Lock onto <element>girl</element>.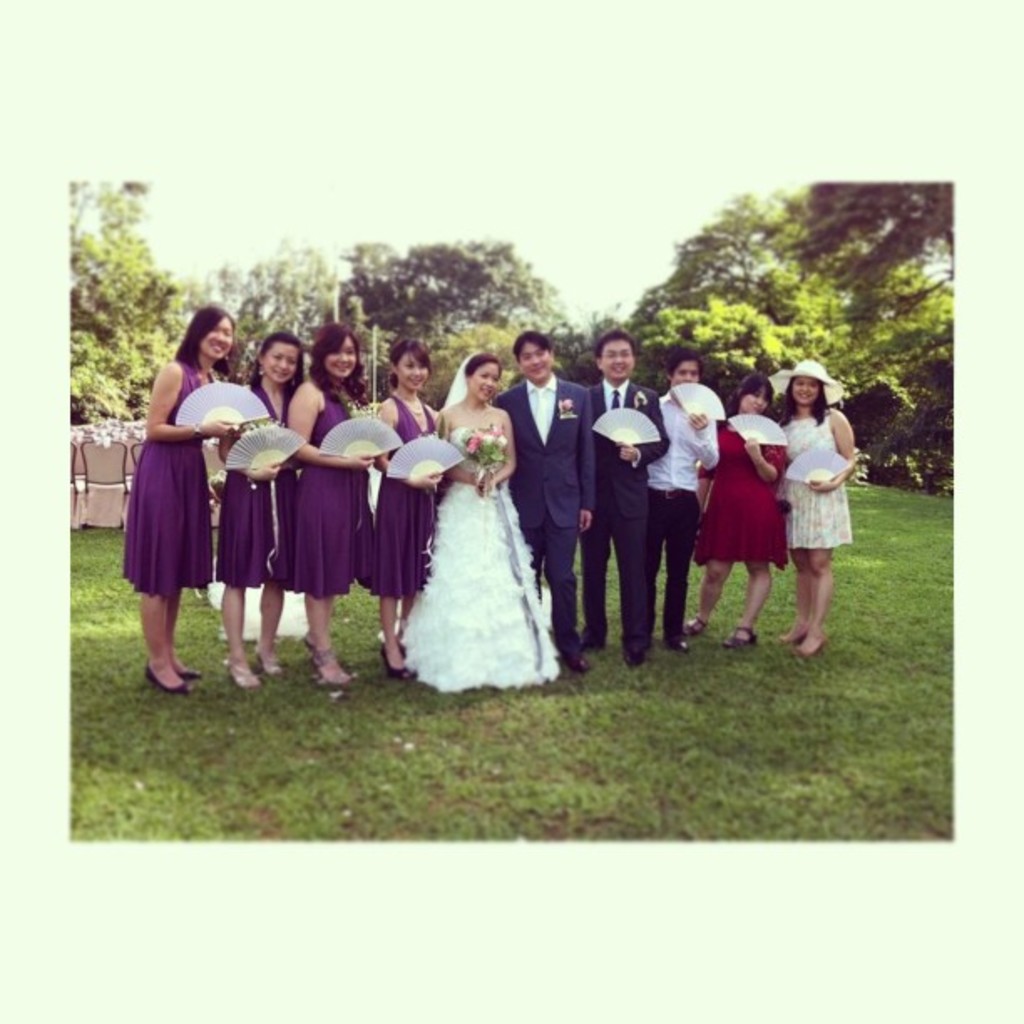
Locked: 214/331/306/689.
